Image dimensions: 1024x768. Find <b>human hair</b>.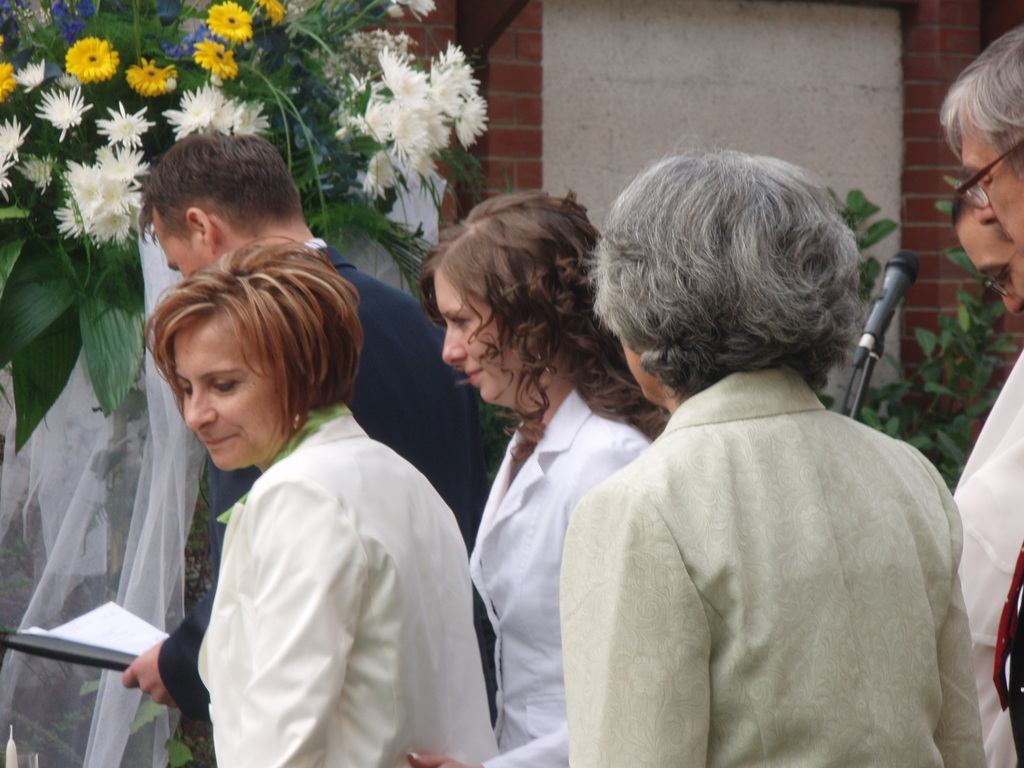
<box>936,21,1023,188</box>.
